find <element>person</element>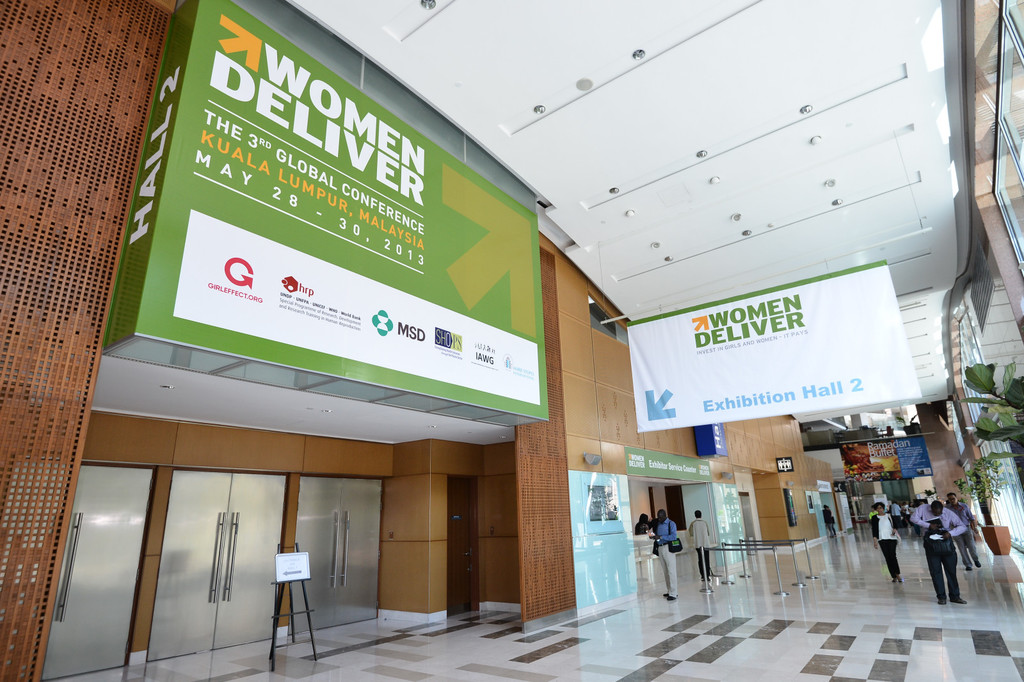
l=649, t=507, r=674, b=599
